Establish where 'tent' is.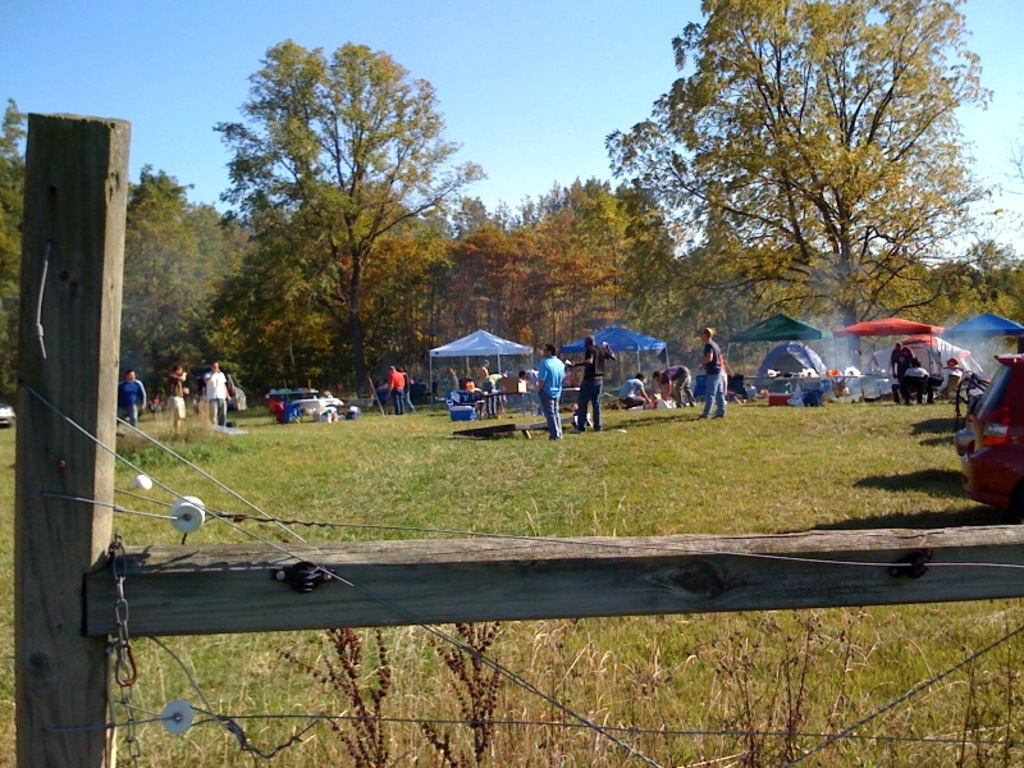
Established at bbox=[567, 326, 669, 398].
